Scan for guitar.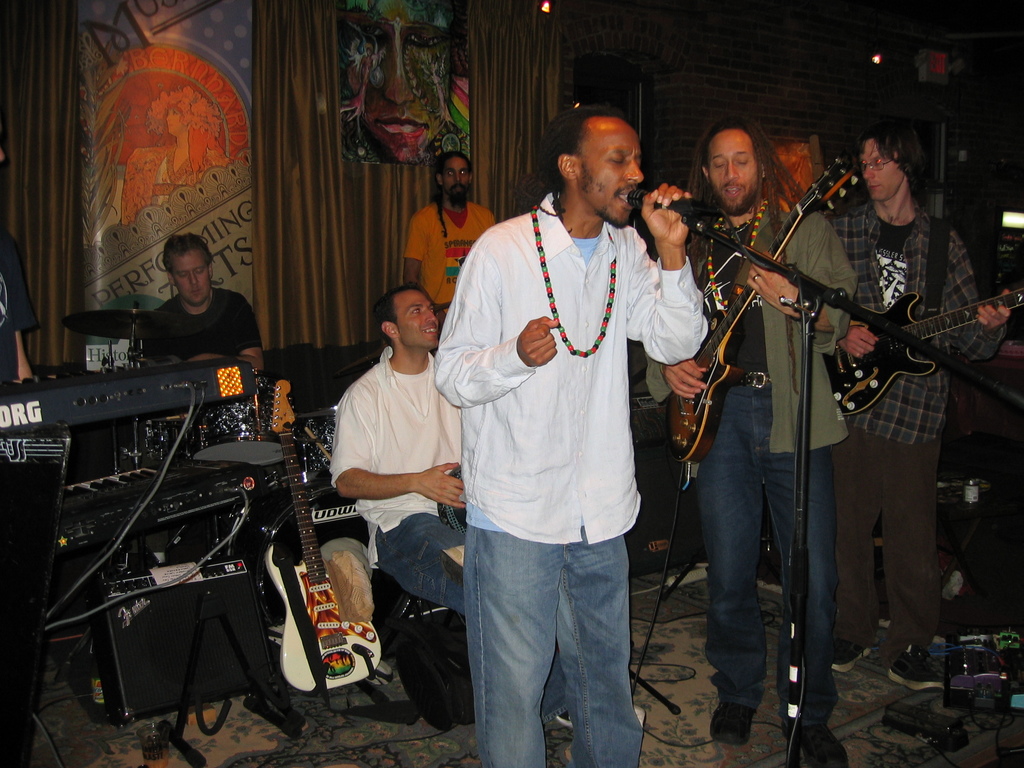
Scan result: <box>810,256,1017,411</box>.
